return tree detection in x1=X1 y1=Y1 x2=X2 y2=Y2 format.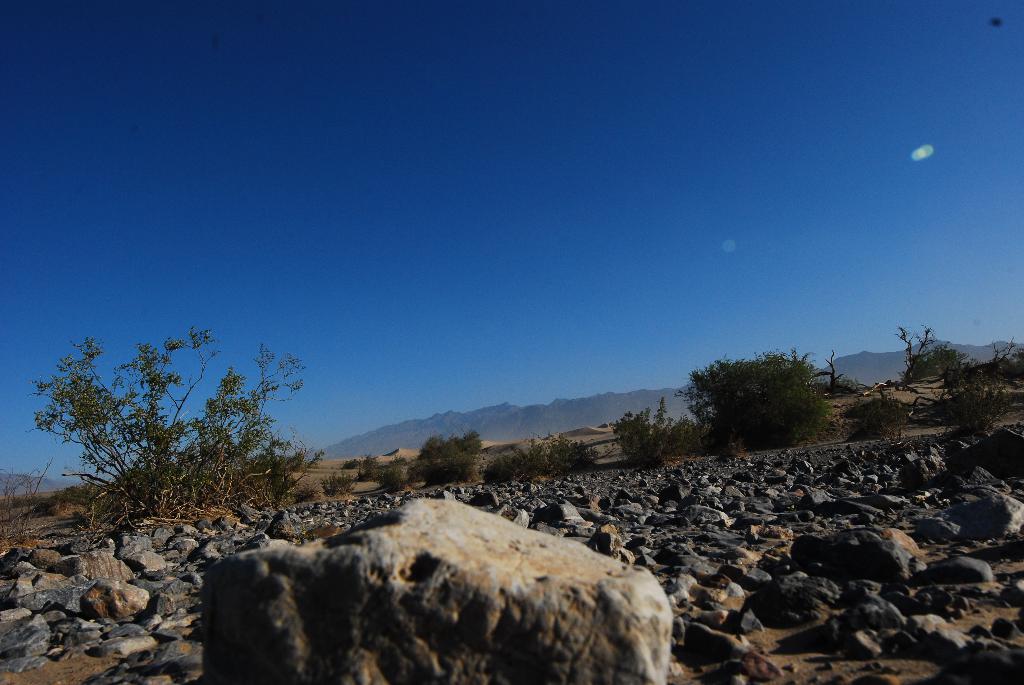
x1=484 y1=445 x2=598 y2=489.
